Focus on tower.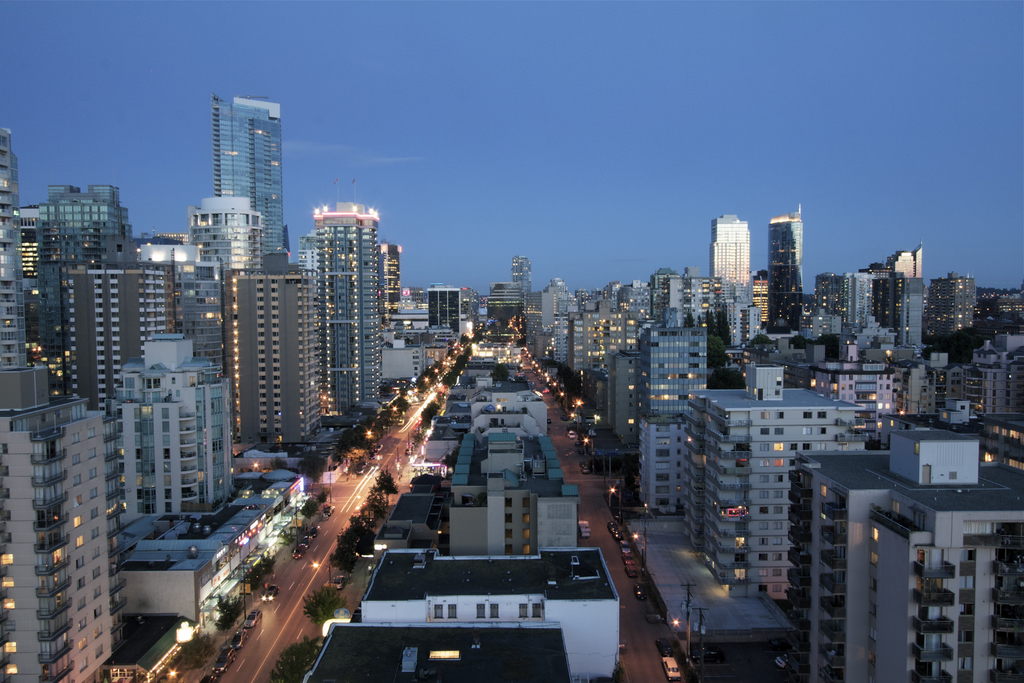
Focused at box(714, 218, 751, 314).
